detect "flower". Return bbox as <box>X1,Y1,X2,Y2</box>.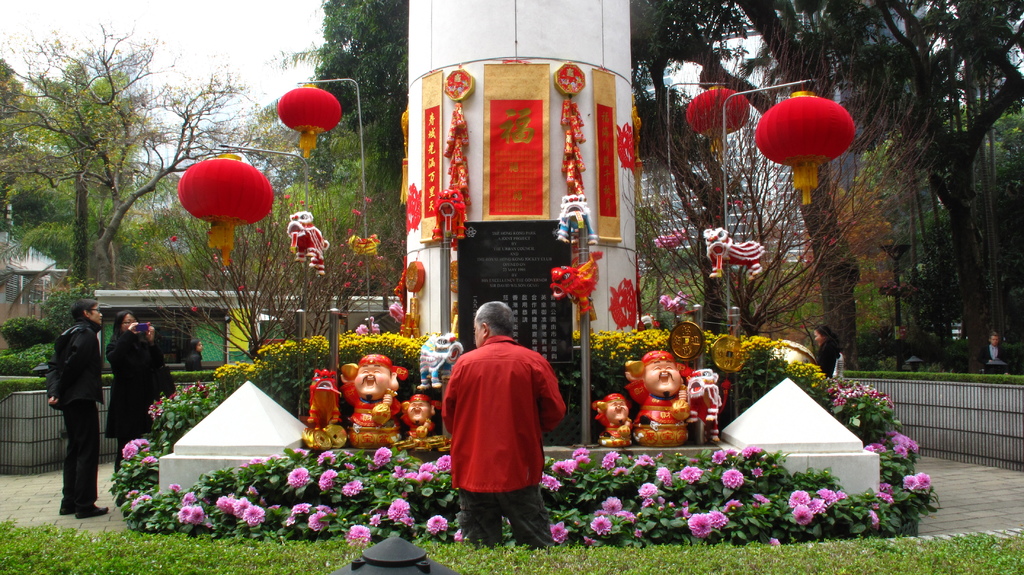
<box>252,455,265,464</box>.
